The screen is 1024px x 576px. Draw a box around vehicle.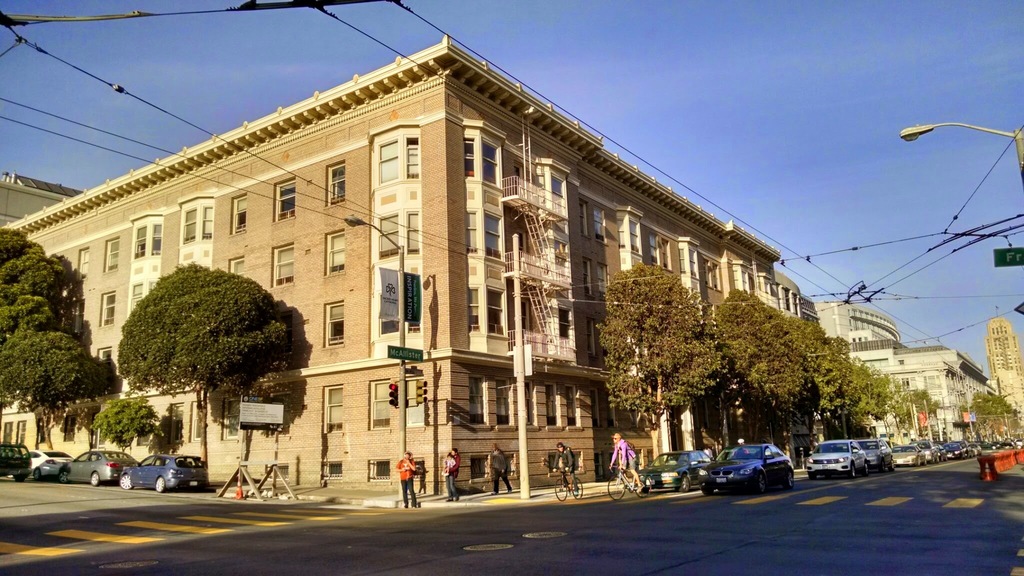
pyautogui.locateOnScreen(1, 440, 29, 482).
